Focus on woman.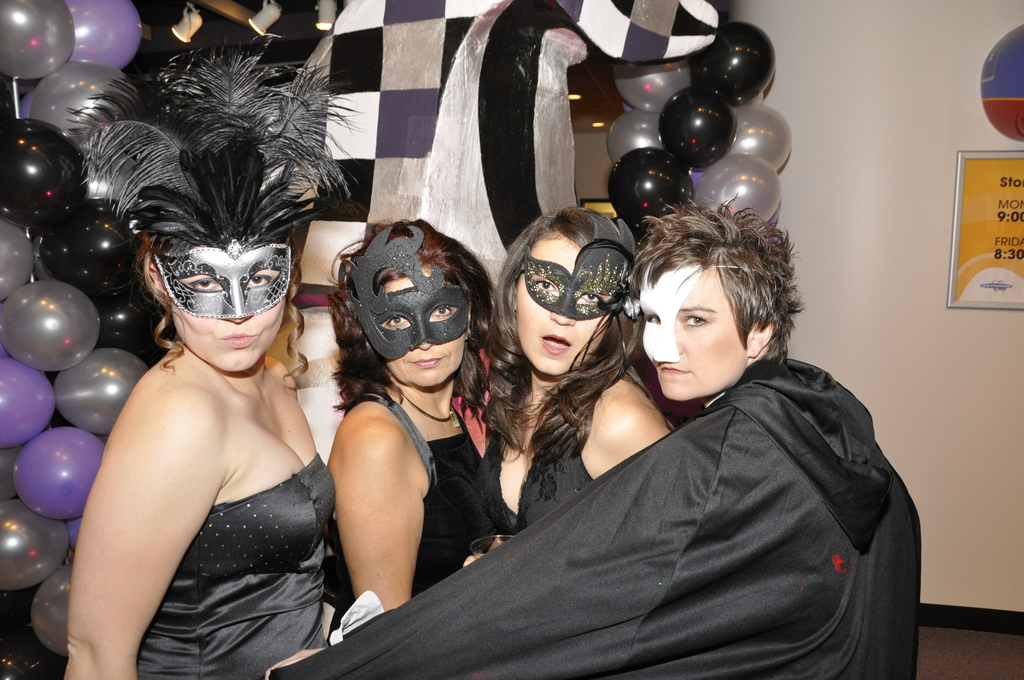
Focused at [x1=52, y1=19, x2=351, y2=679].
